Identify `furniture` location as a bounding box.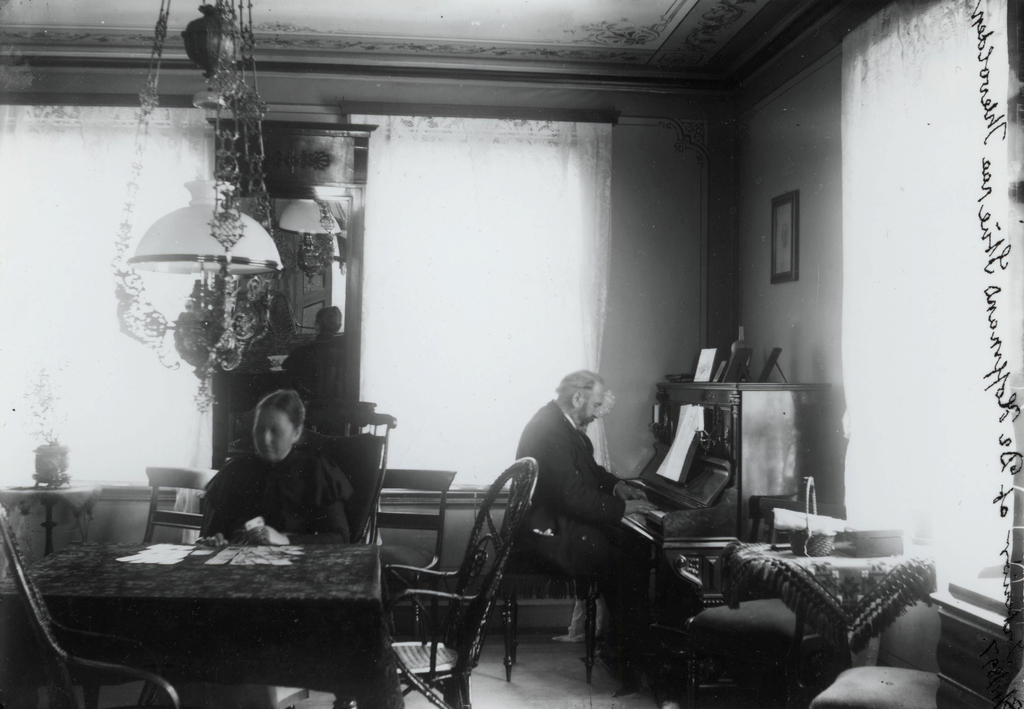
[492, 567, 601, 685].
